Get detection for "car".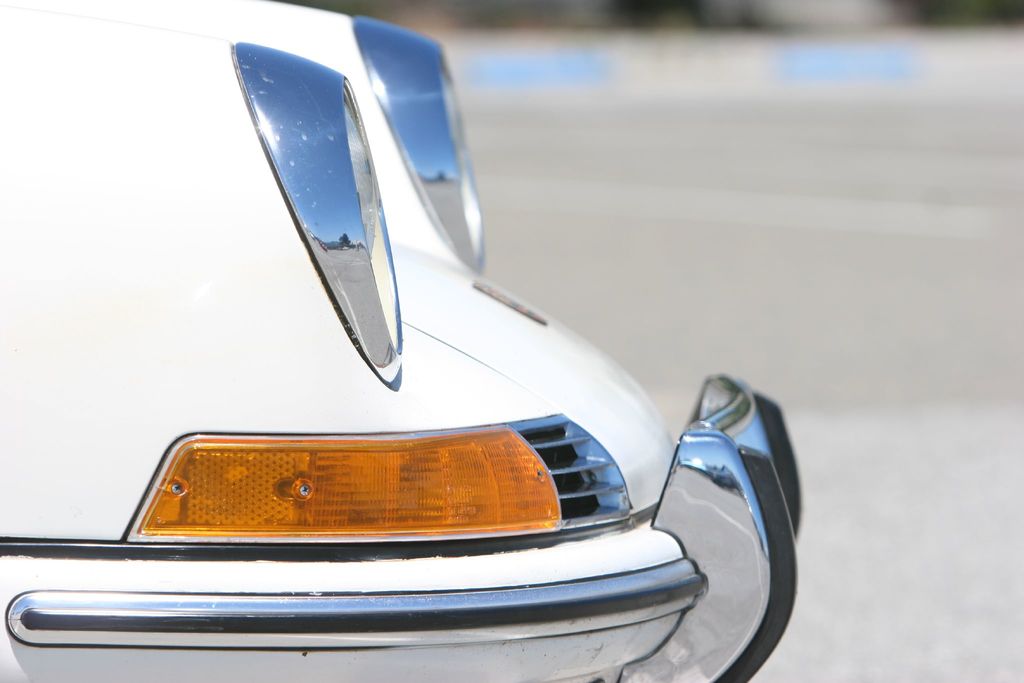
Detection: l=0, t=0, r=810, b=682.
